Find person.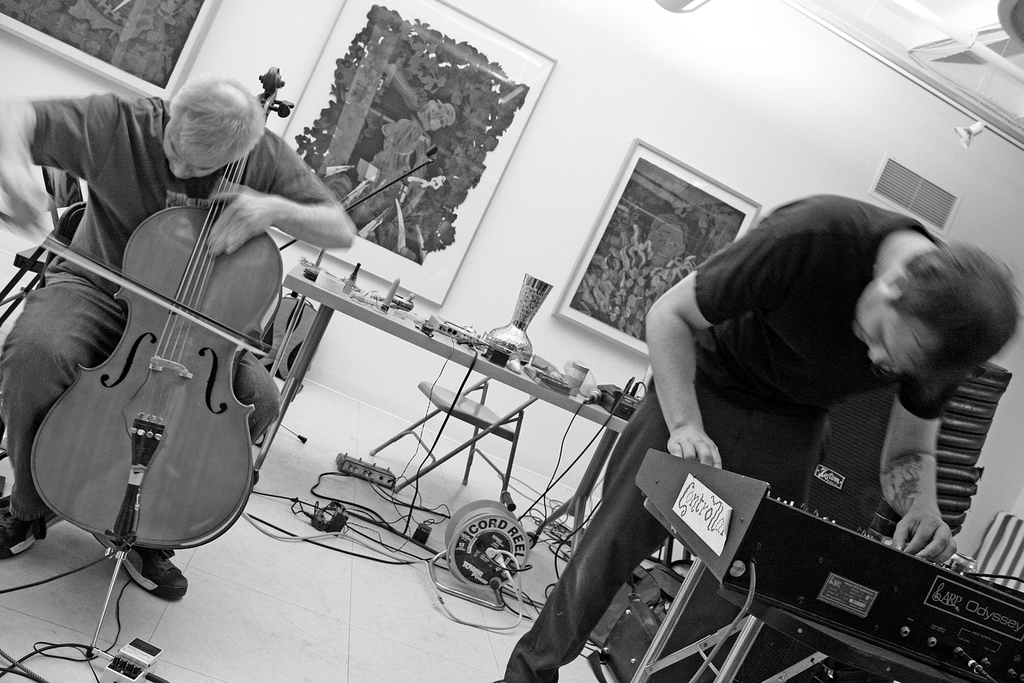
0, 73, 359, 602.
